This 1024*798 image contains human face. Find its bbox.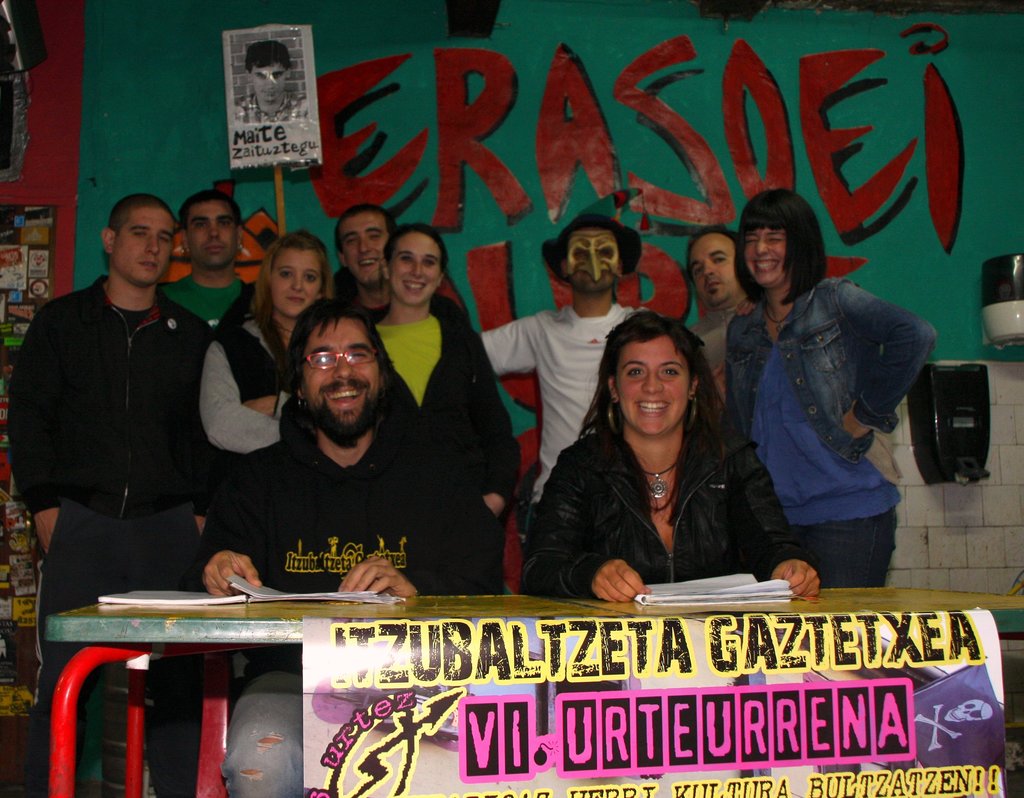
742,227,788,282.
